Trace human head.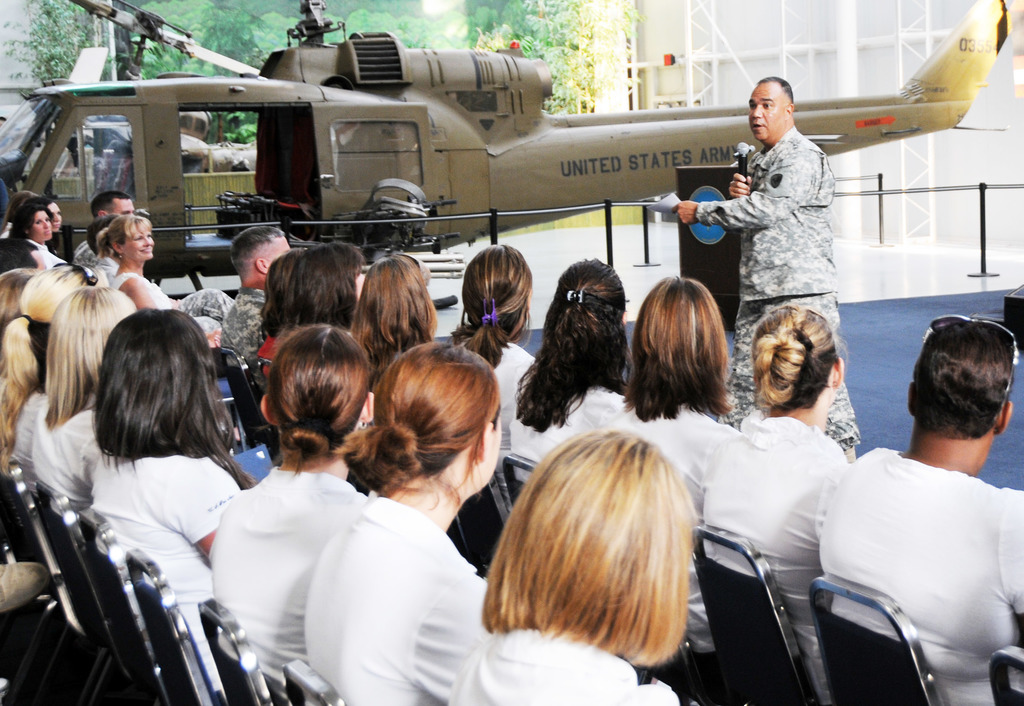
Traced to 85, 189, 132, 227.
